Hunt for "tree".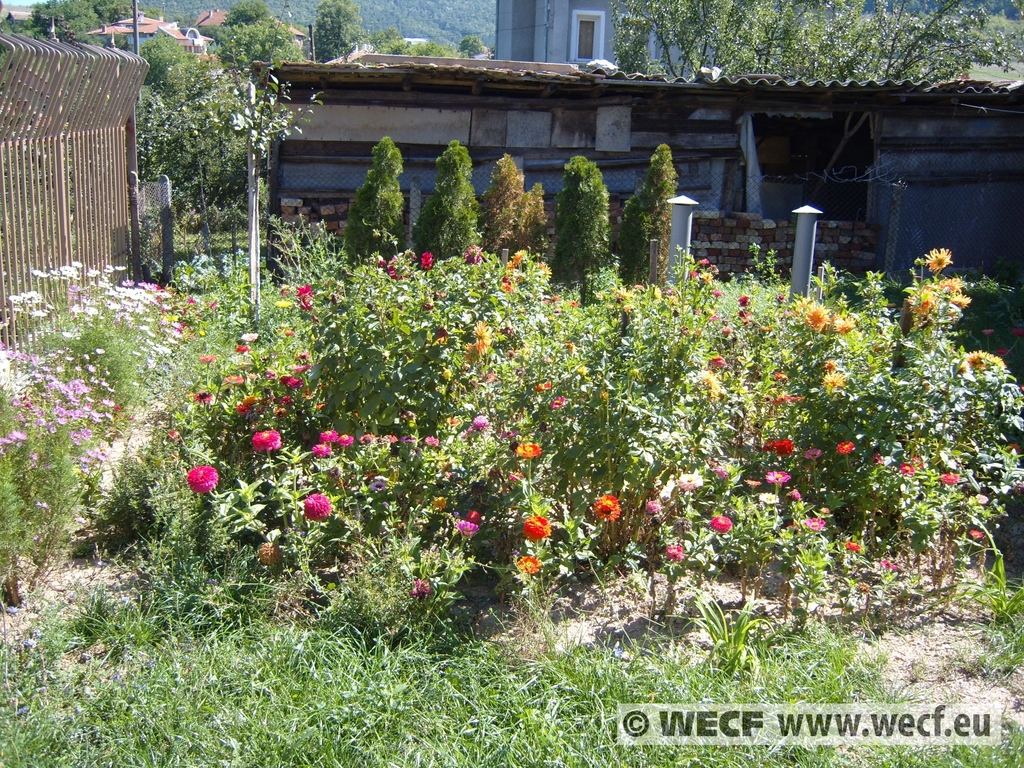
Hunted down at 621:139:682:273.
